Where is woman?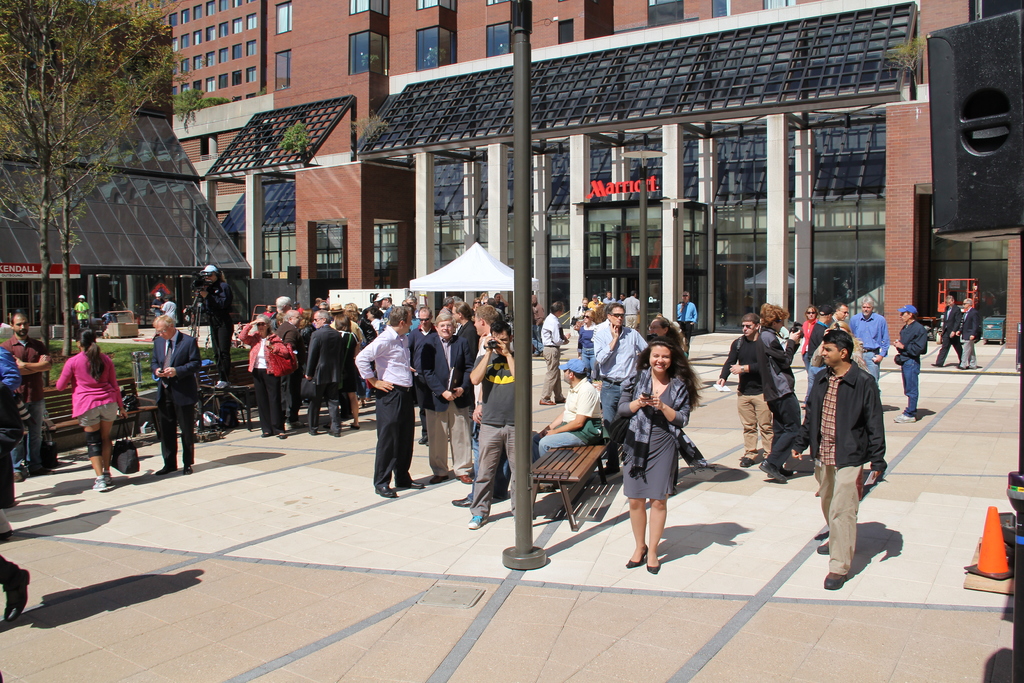
<region>52, 325, 125, 489</region>.
